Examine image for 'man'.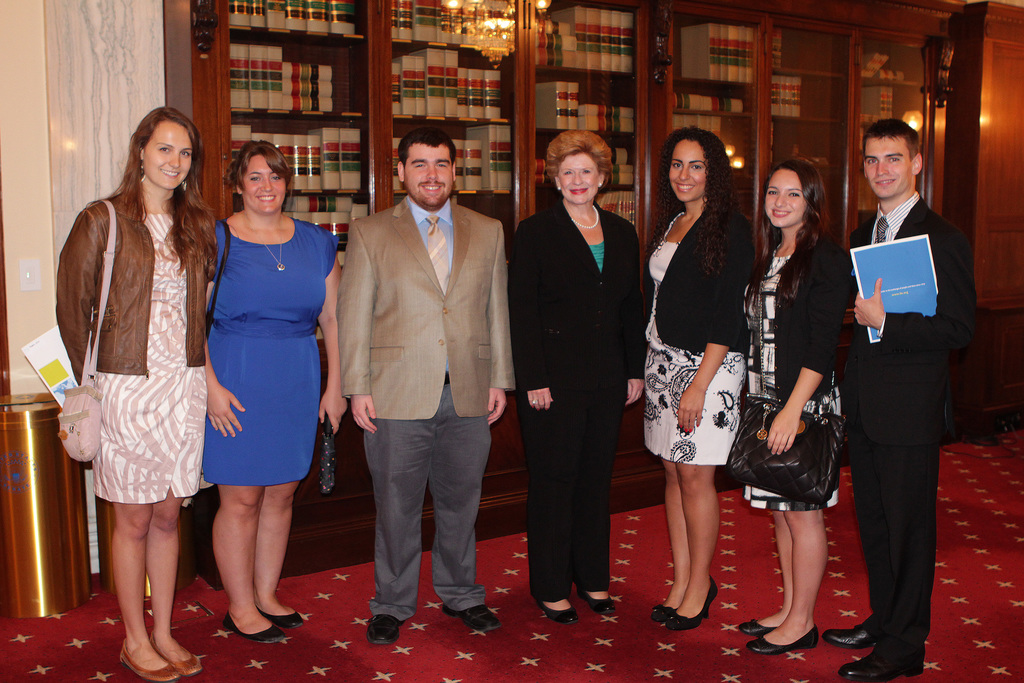
Examination result: <bbox>842, 85, 973, 674</bbox>.
